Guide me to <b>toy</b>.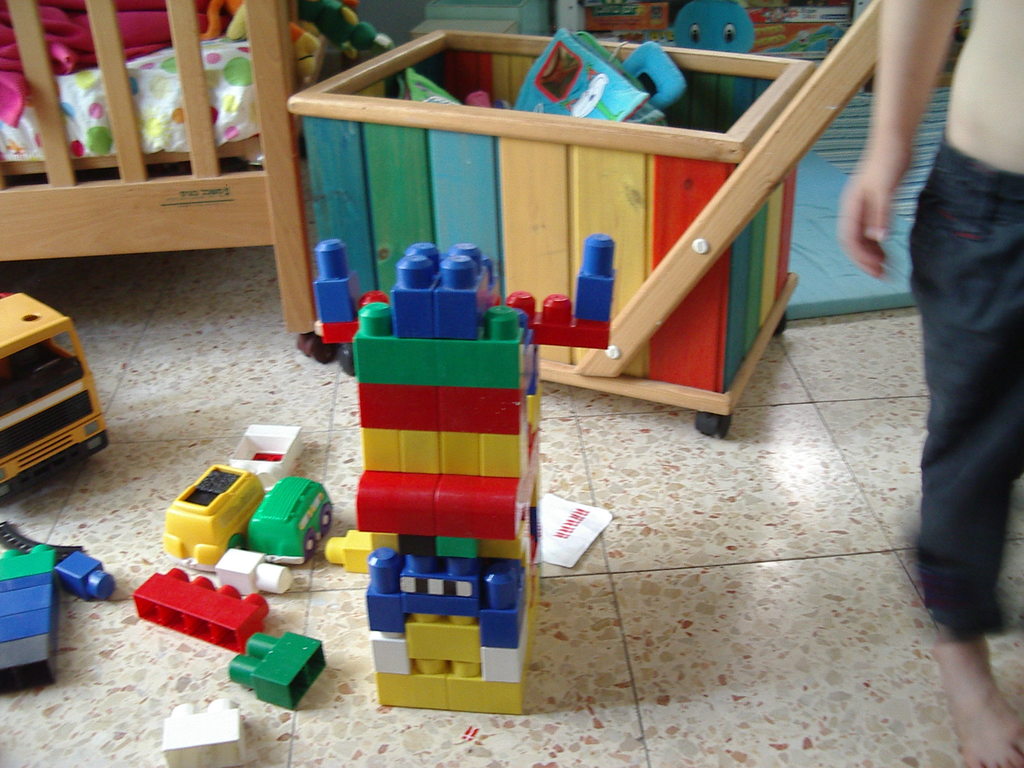
Guidance: (0, 544, 56, 689).
